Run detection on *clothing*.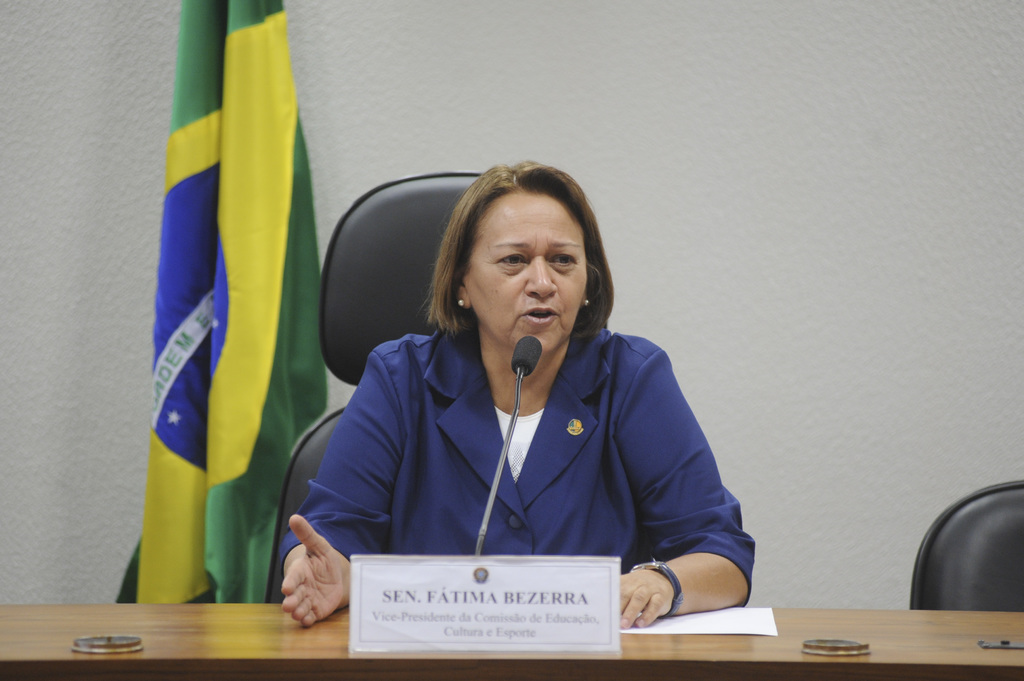
Result: (left=296, top=266, right=754, bottom=625).
